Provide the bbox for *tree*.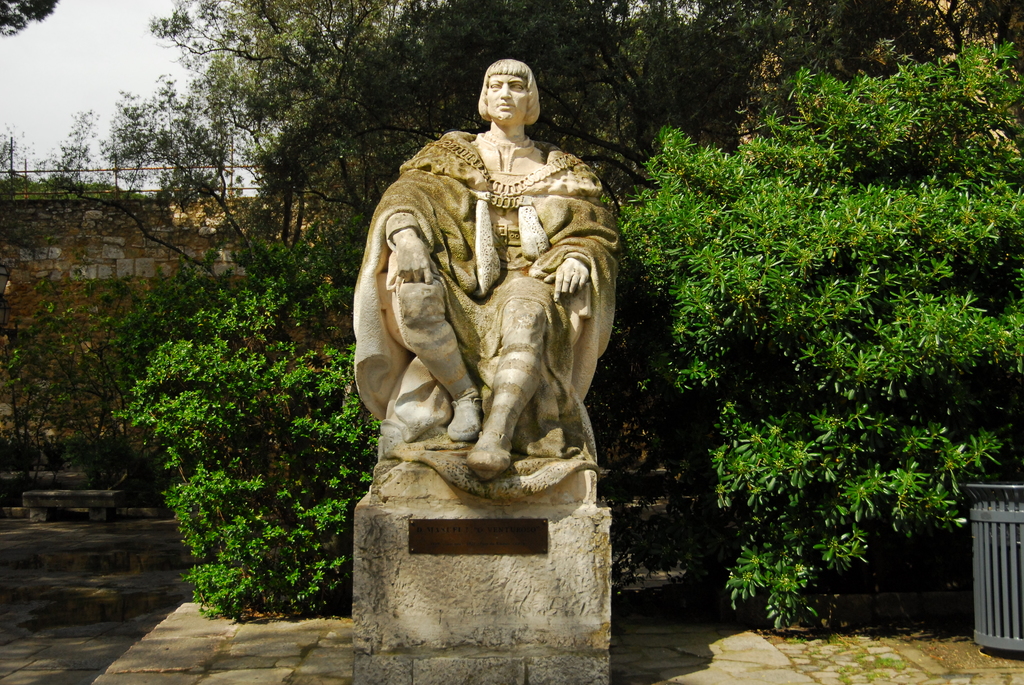
Rect(0, 280, 137, 489).
